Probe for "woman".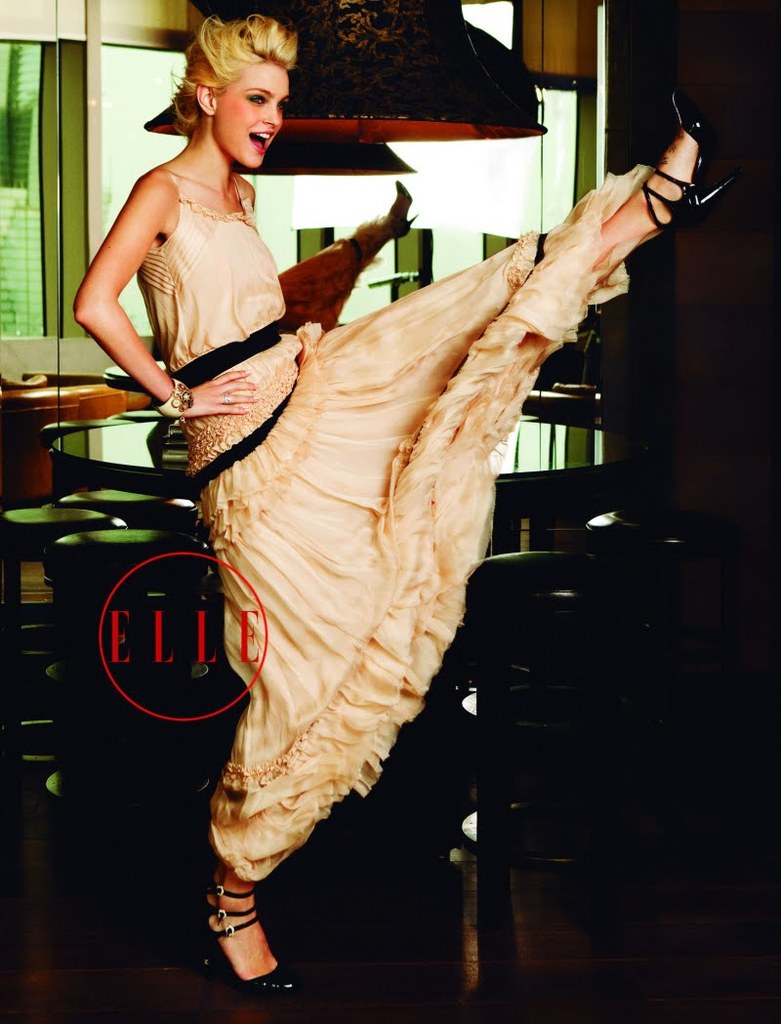
Probe result: box=[73, 14, 743, 994].
